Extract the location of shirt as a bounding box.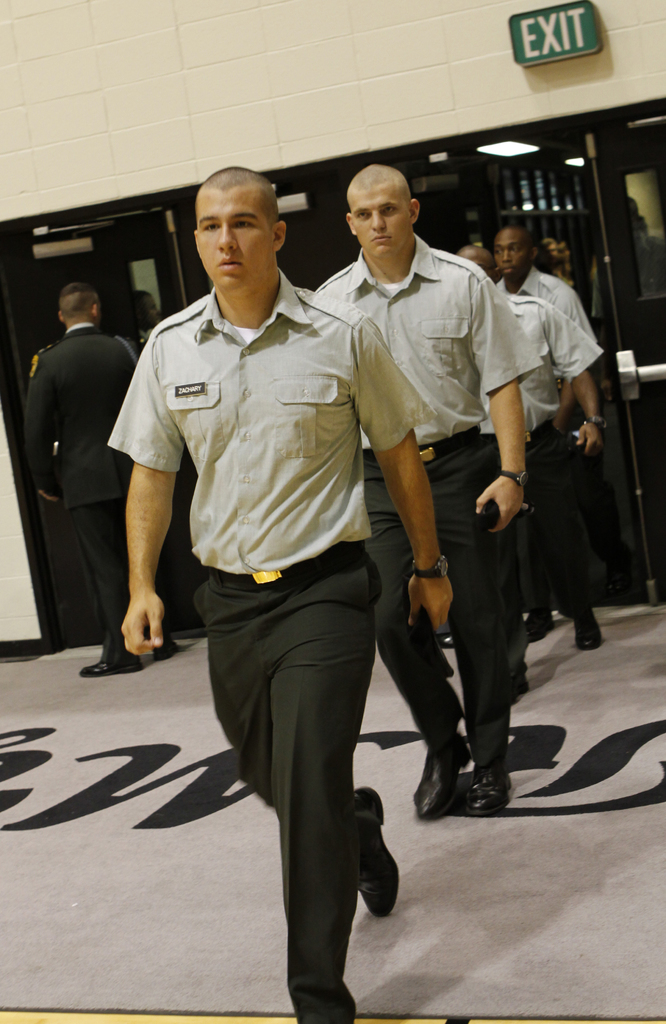
(left=23, top=314, right=162, bottom=506).
